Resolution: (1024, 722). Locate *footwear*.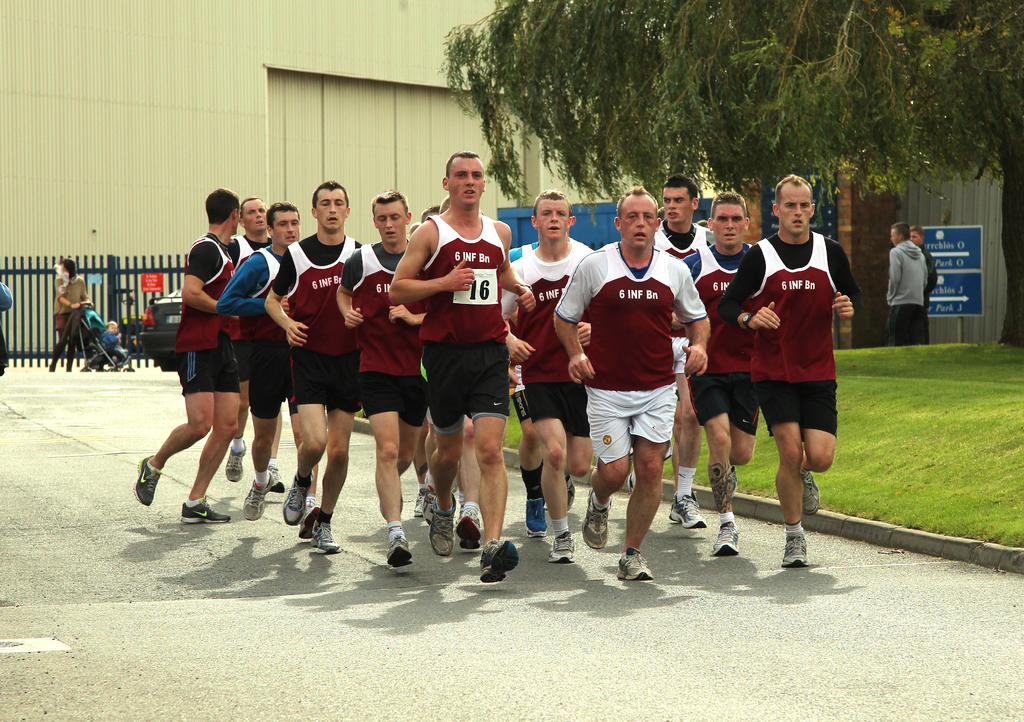
l=243, t=469, r=276, b=522.
